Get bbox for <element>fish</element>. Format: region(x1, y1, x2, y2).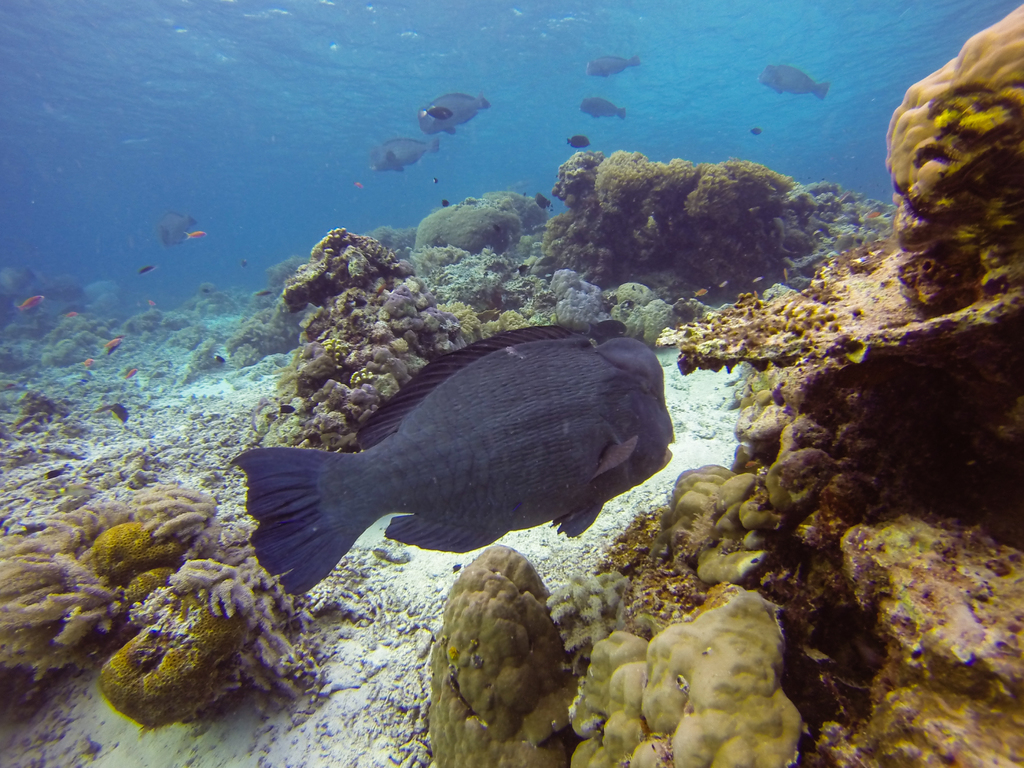
region(580, 93, 627, 119).
